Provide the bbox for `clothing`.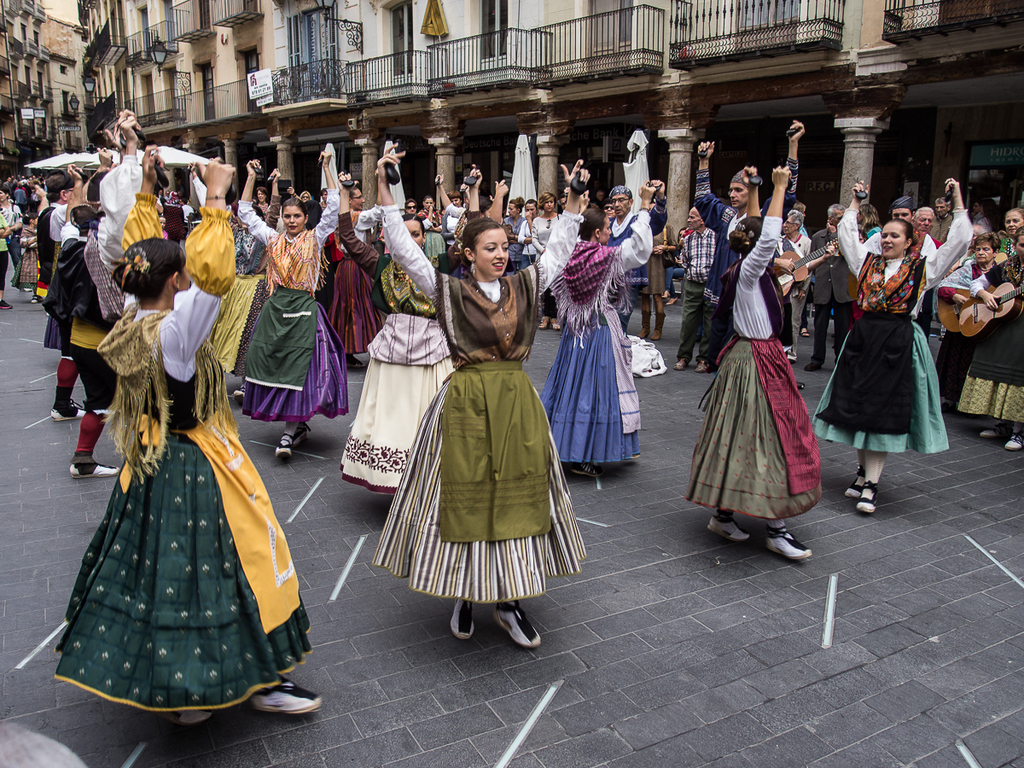
Rect(699, 219, 825, 529).
